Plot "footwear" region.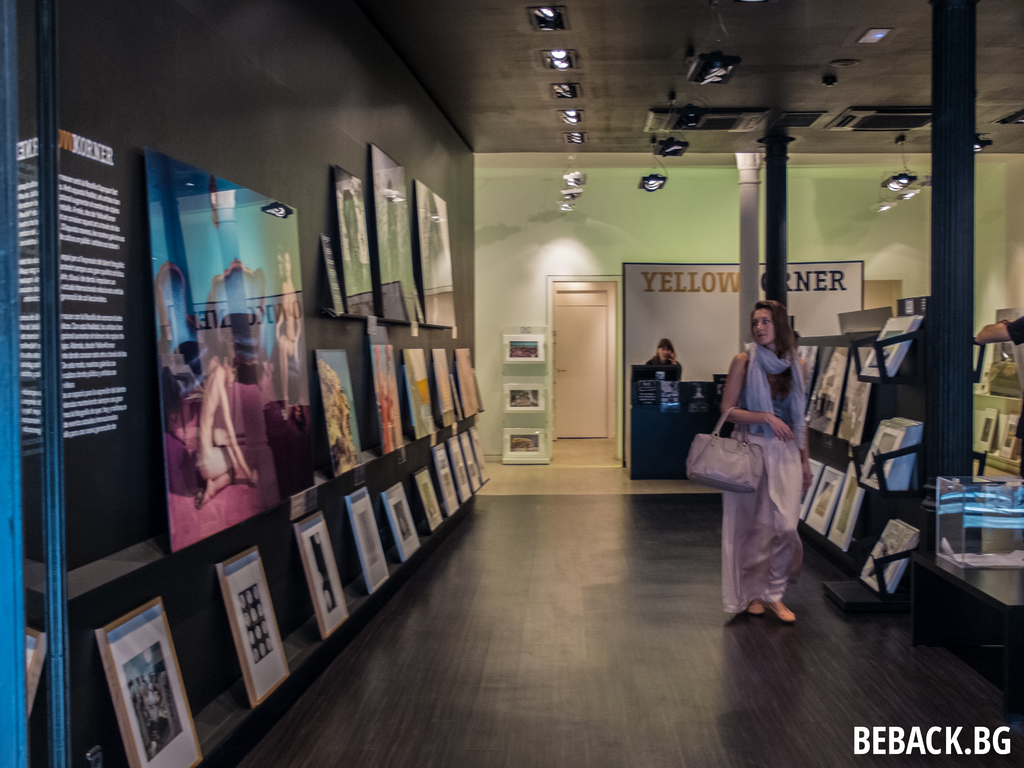
Plotted at BBox(750, 598, 765, 616).
